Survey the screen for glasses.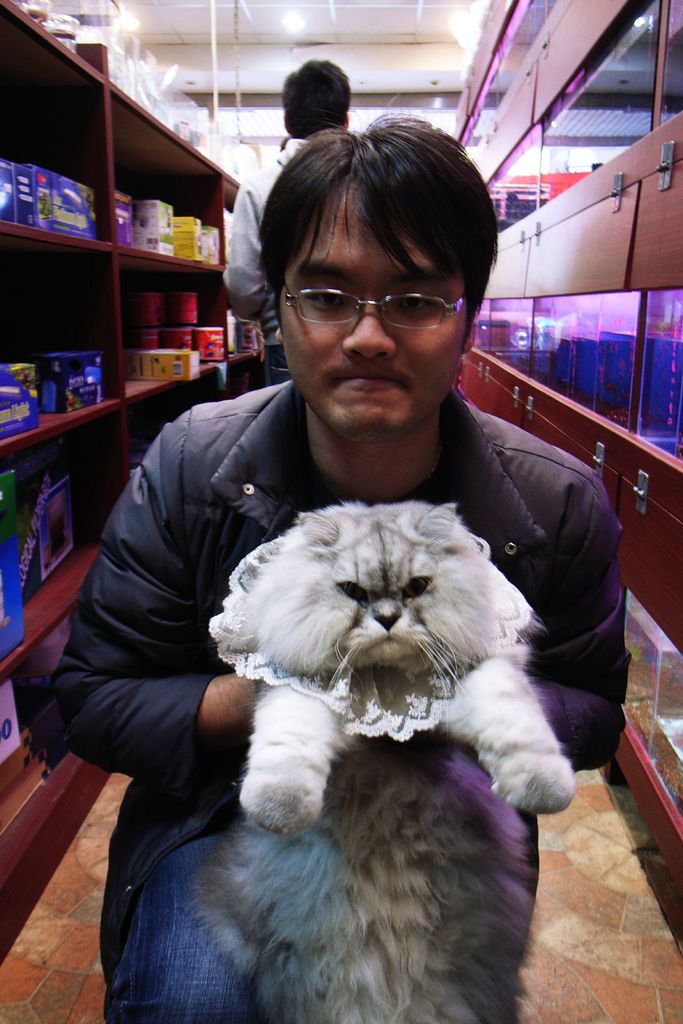
Survey found: (267, 264, 482, 333).
